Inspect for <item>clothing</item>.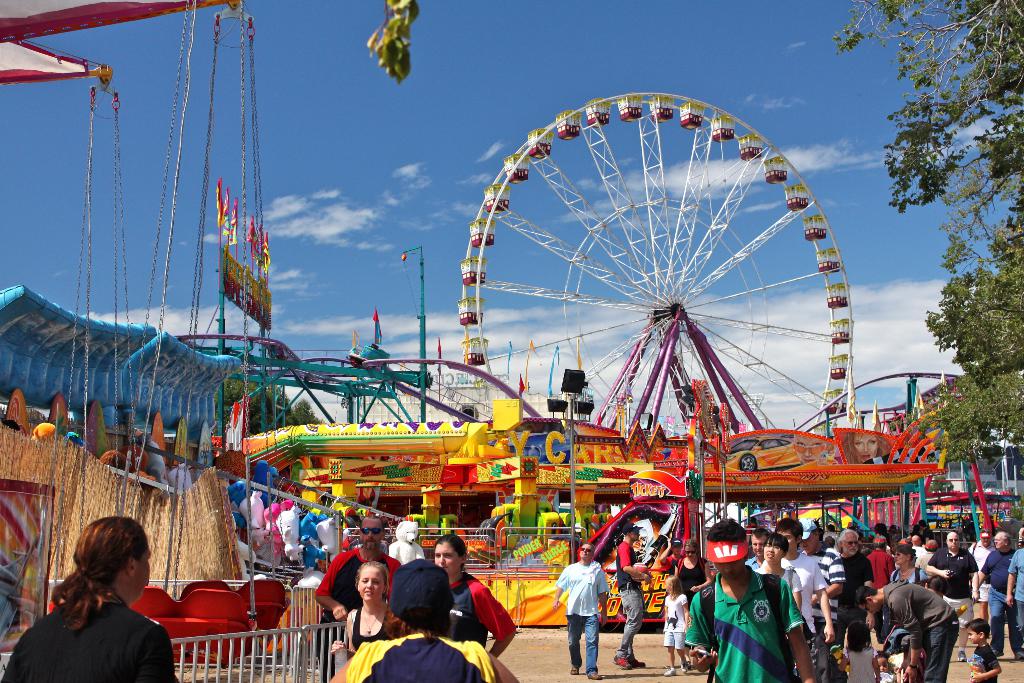
Inspection: crop(349, 602, 390, 656).
